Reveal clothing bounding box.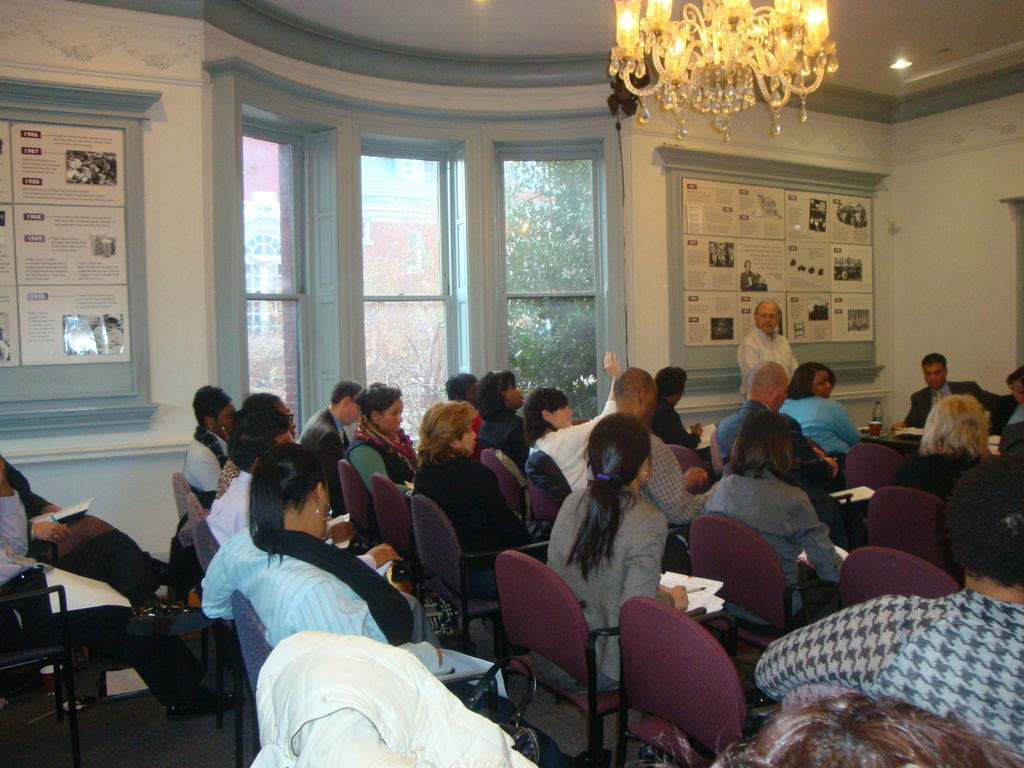
Revealed: locate(724, 251, 734, 267).
